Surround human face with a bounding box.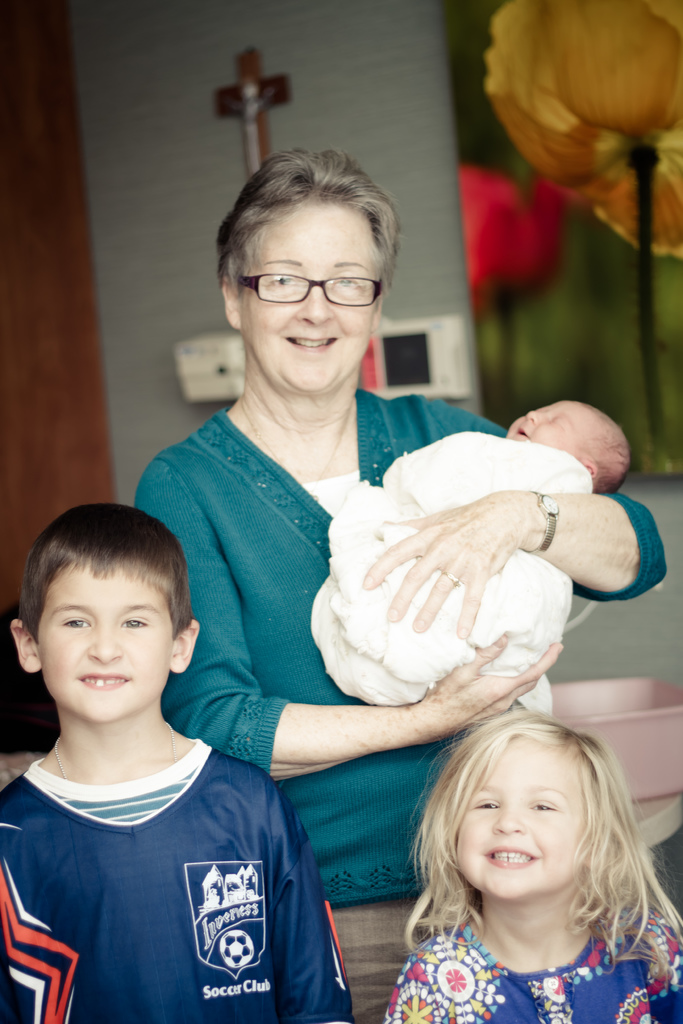
235:202:383:396.
